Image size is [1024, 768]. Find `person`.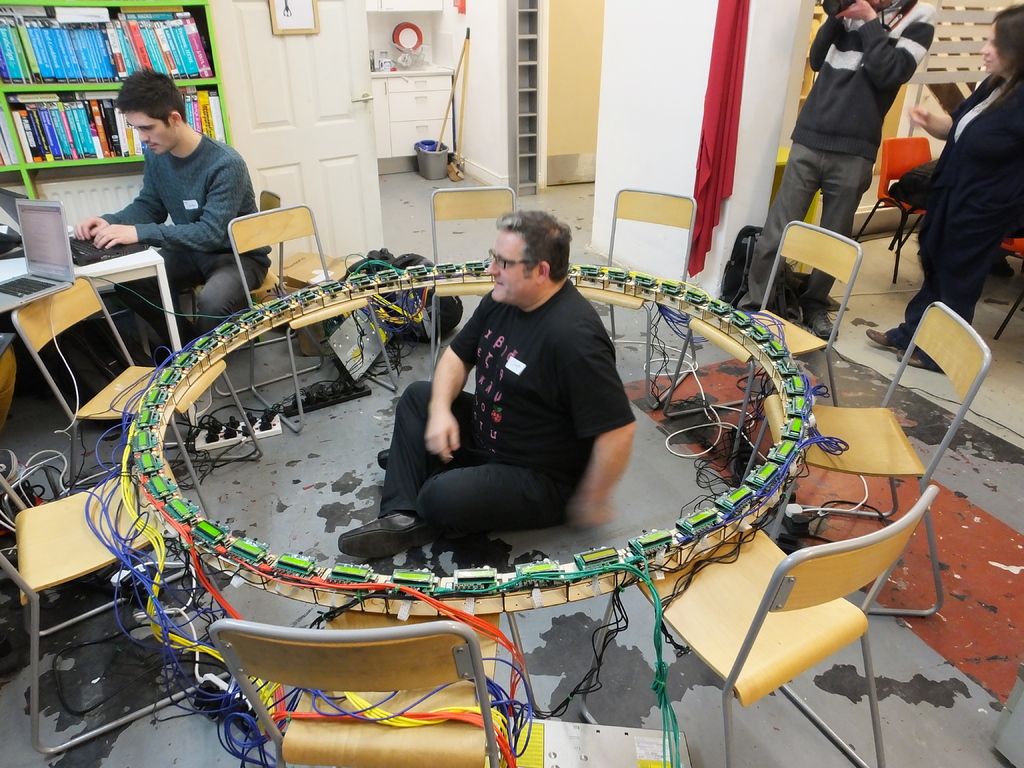
{"x1": 86, "y1": 53, "x2": 258, "y2": 315}.
